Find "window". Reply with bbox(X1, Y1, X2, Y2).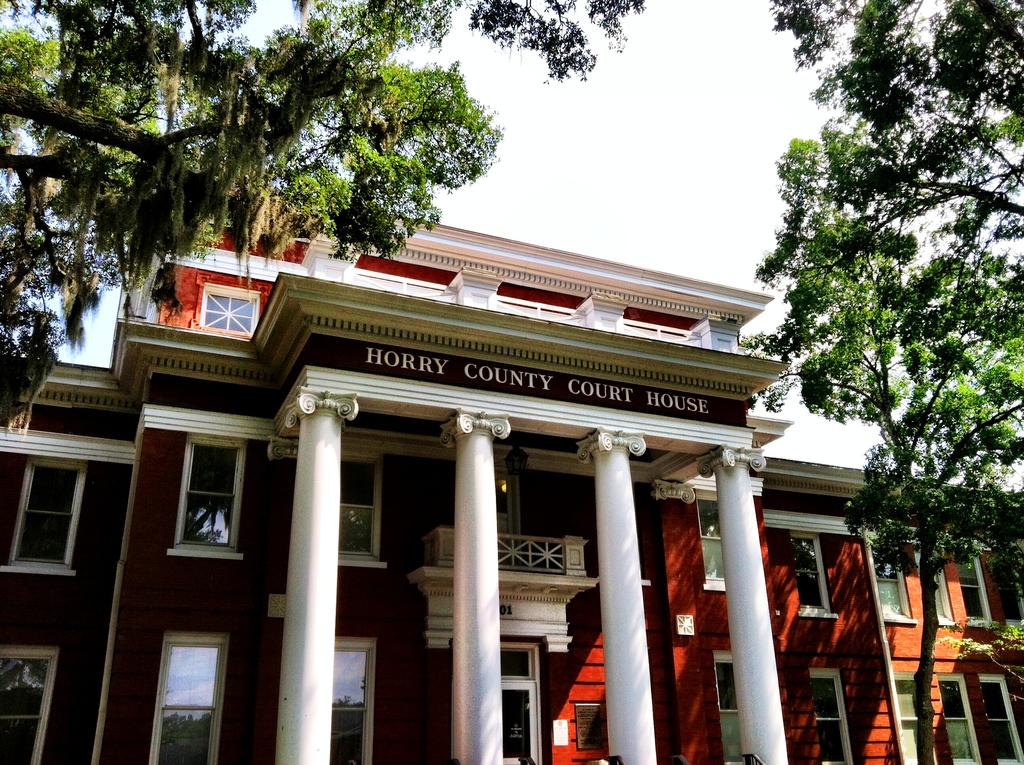
bbox(10, 461, 90, 569).
